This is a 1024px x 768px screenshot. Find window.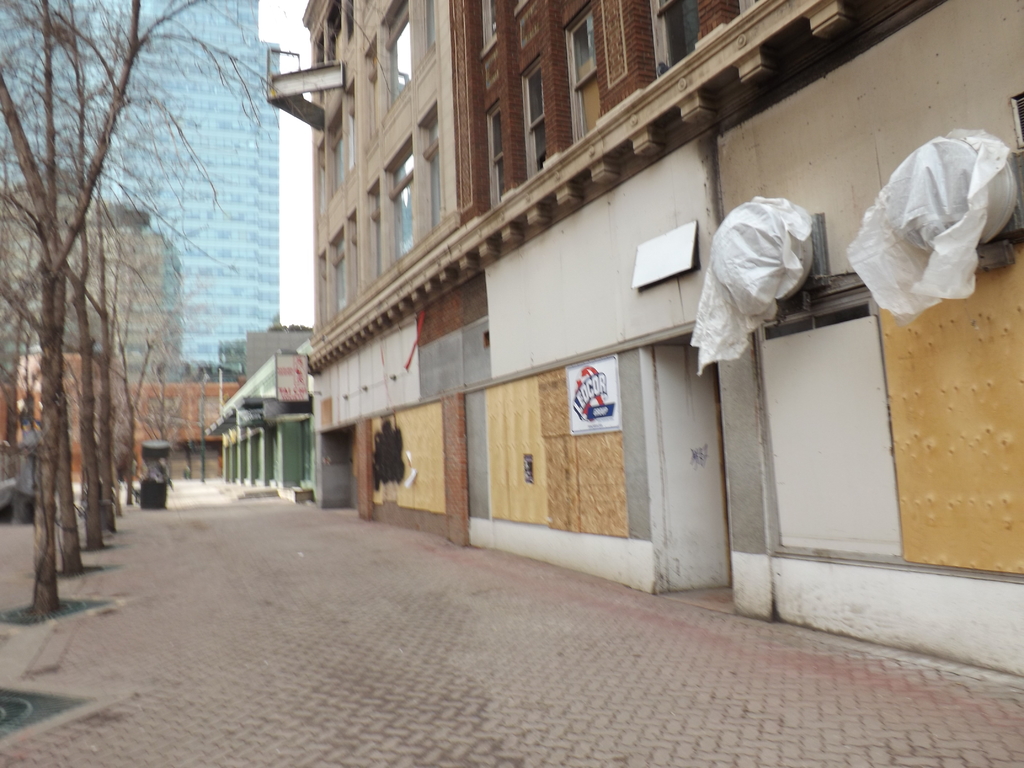
Bounding box: (left=348, top=208, right=357, bottom=302).
